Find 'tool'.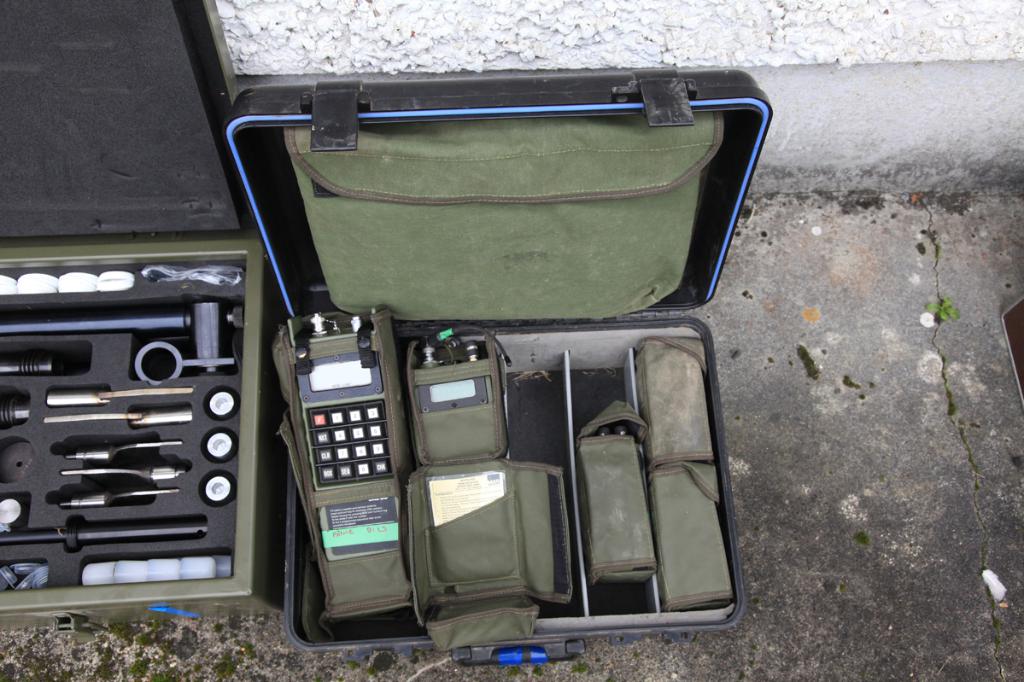
<box>55,436,178,463</box>.
